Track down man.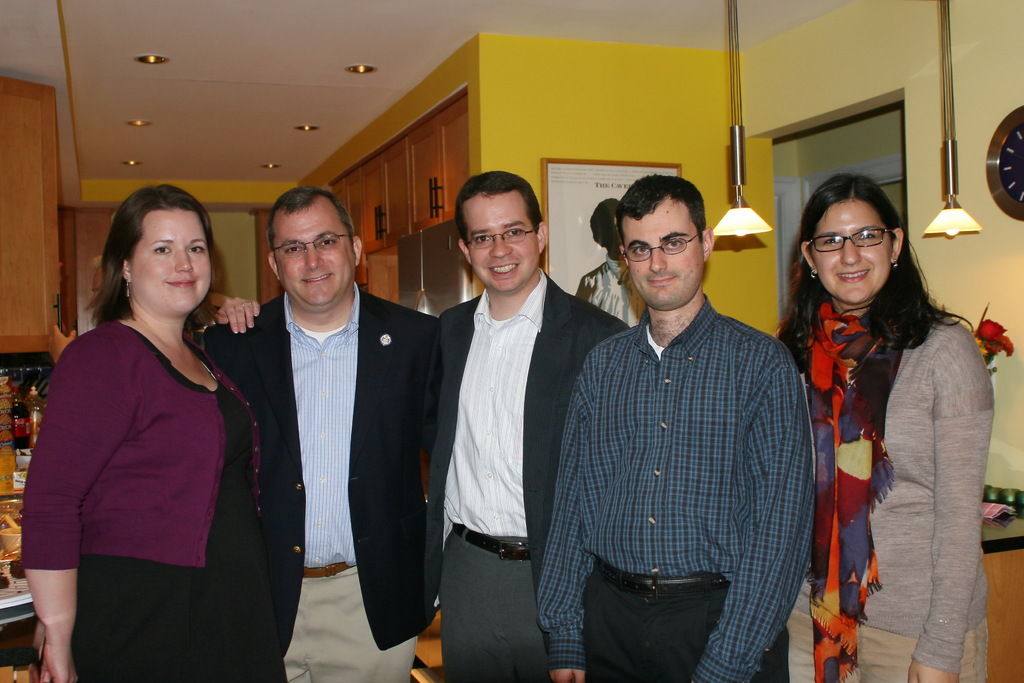
Tracked to <box>426,162,629,682</box>.
